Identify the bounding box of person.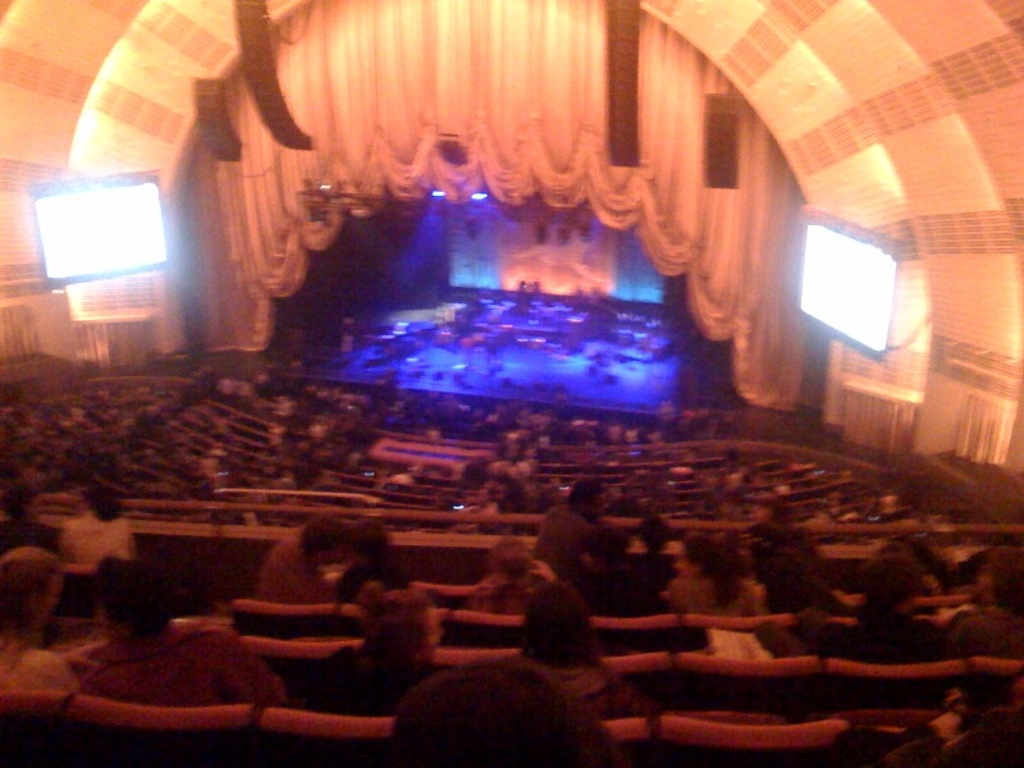
669:531:758:608.
